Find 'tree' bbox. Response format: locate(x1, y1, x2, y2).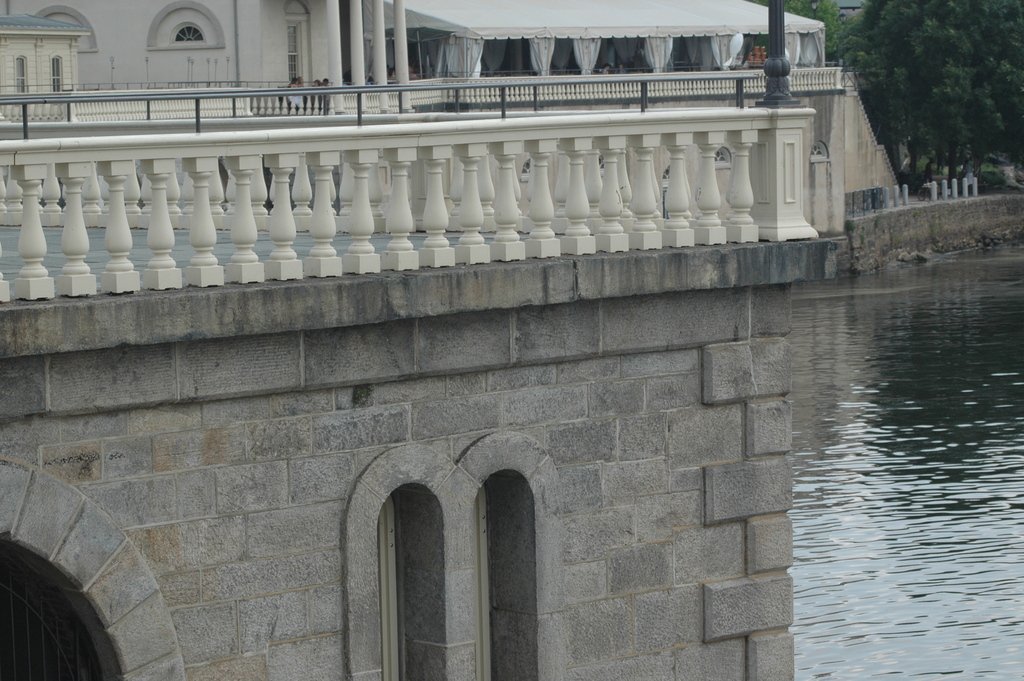
locate(846, 0, 1023, 189).
